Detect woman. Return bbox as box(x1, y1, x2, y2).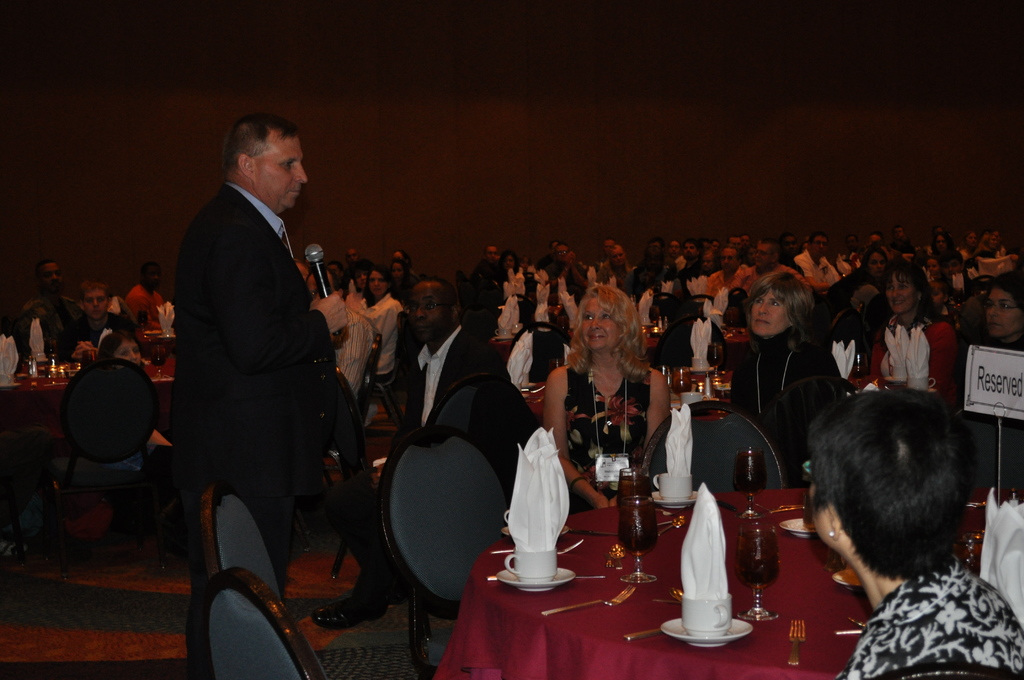
box(540, 281, 675, 514).
